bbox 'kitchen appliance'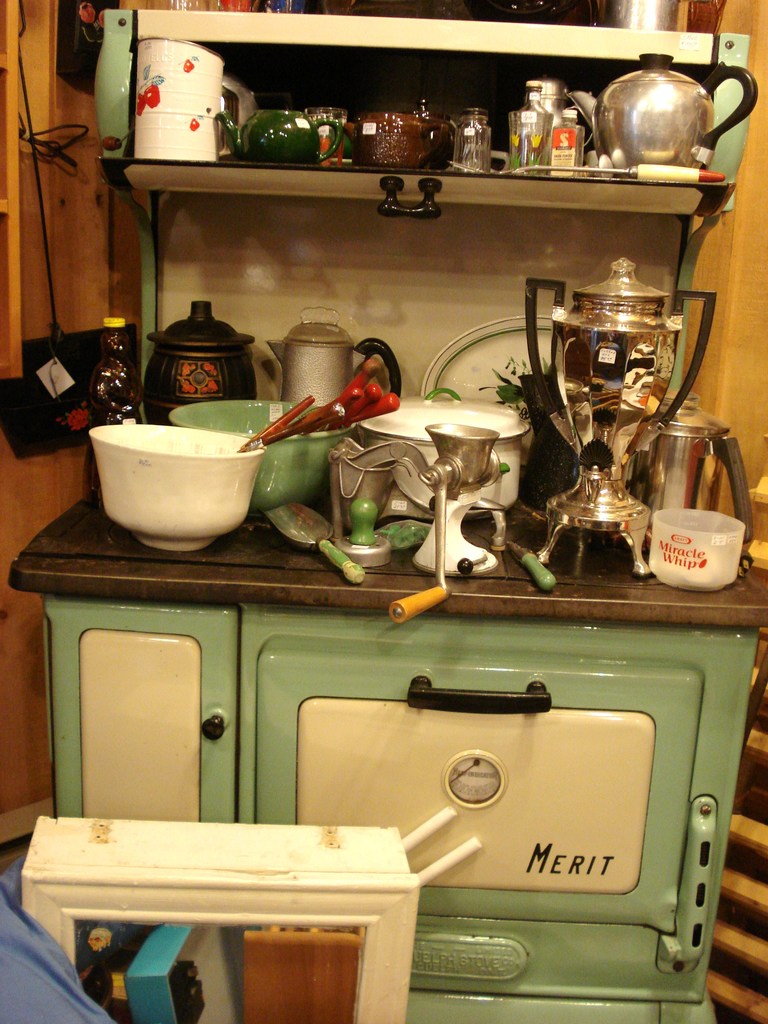
crop(147, 304, 260, 419)
